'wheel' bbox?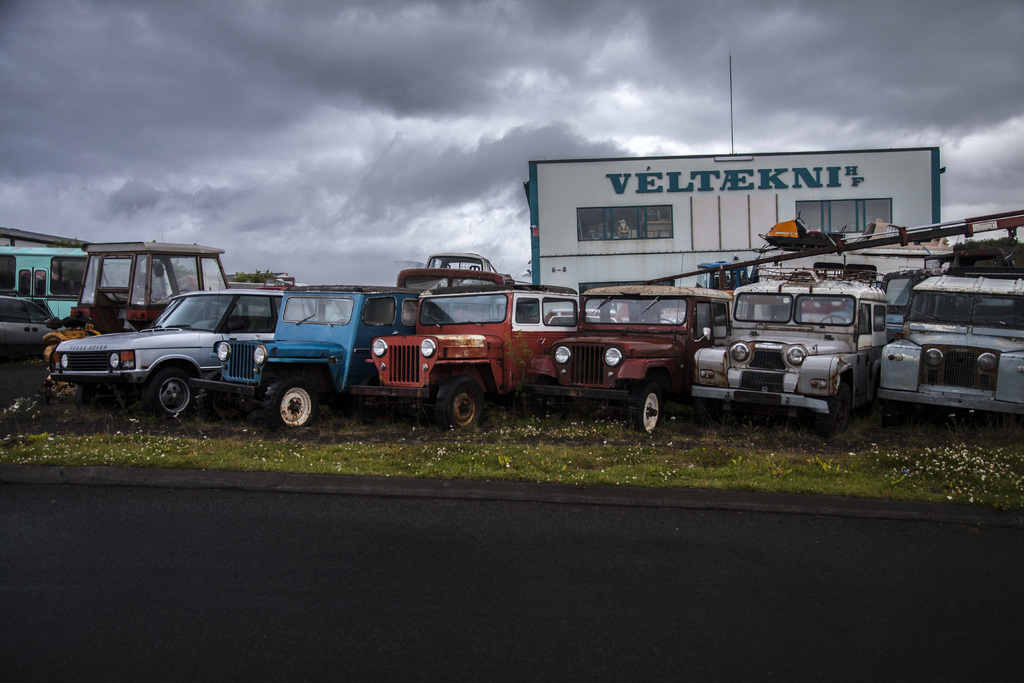
{"left": 430, "top": 367, "right": 497, "bottom": 432}
